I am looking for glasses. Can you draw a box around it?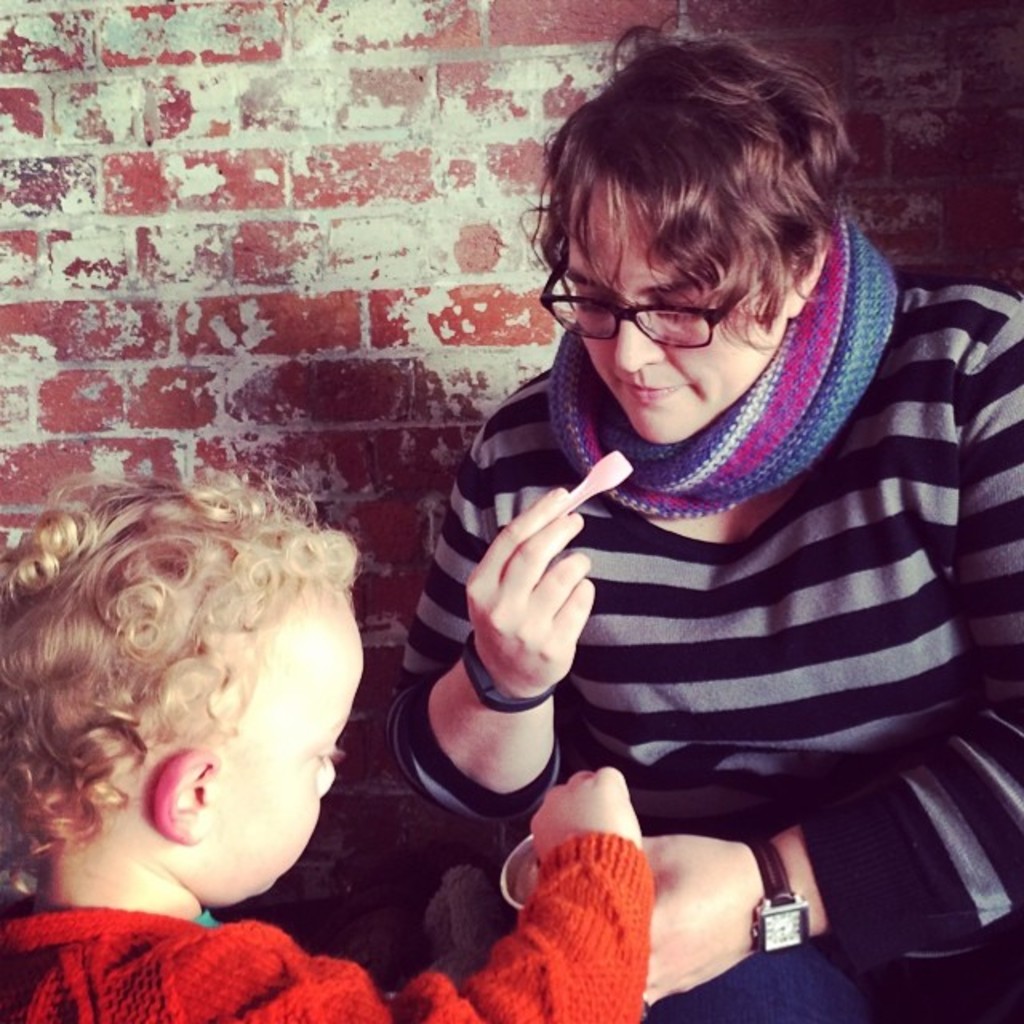
Sure, the bounding box is bbox(568, 280, 789, 349).
